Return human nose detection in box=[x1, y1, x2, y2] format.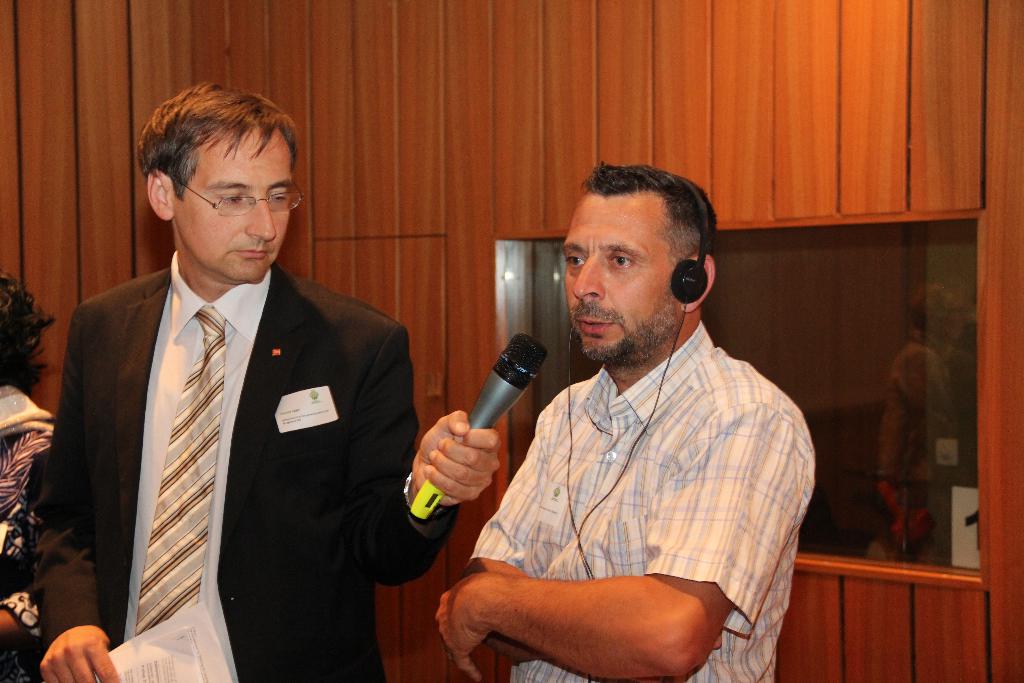
box=[575, 257, 602, 300].
